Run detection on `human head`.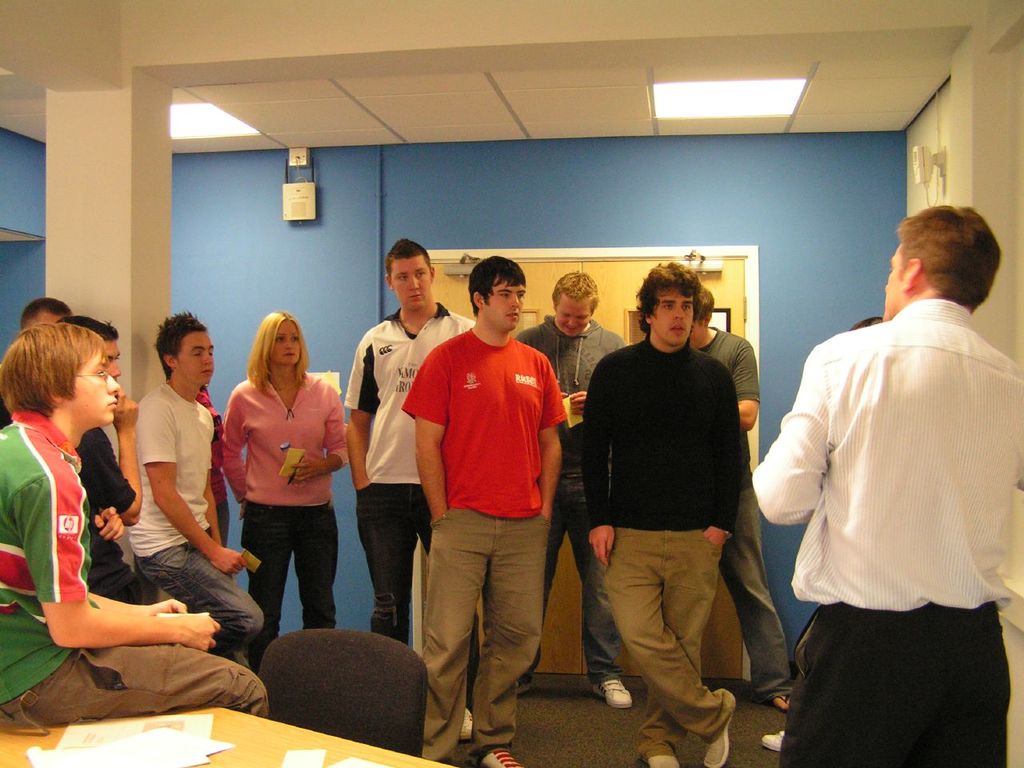
Result: 20:297:74:330.
